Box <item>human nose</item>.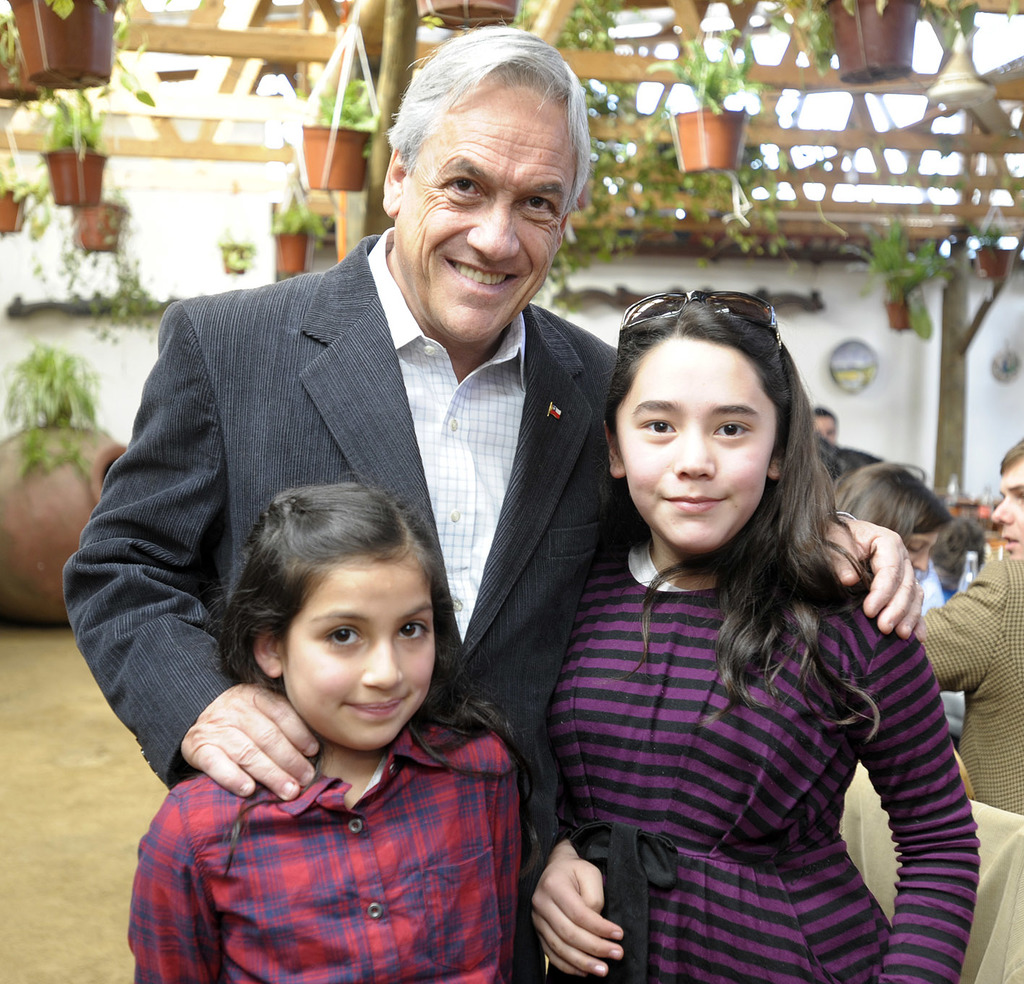
crop(669, 425, 721, 483).
